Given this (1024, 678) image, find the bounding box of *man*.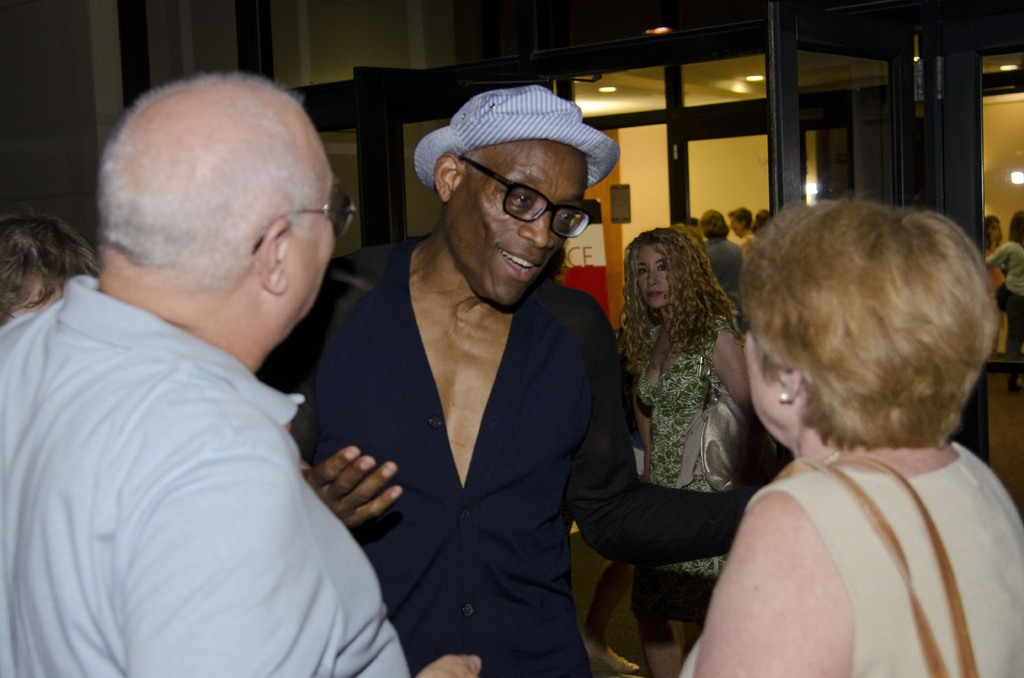
detection(0, 74, 487, 677).
